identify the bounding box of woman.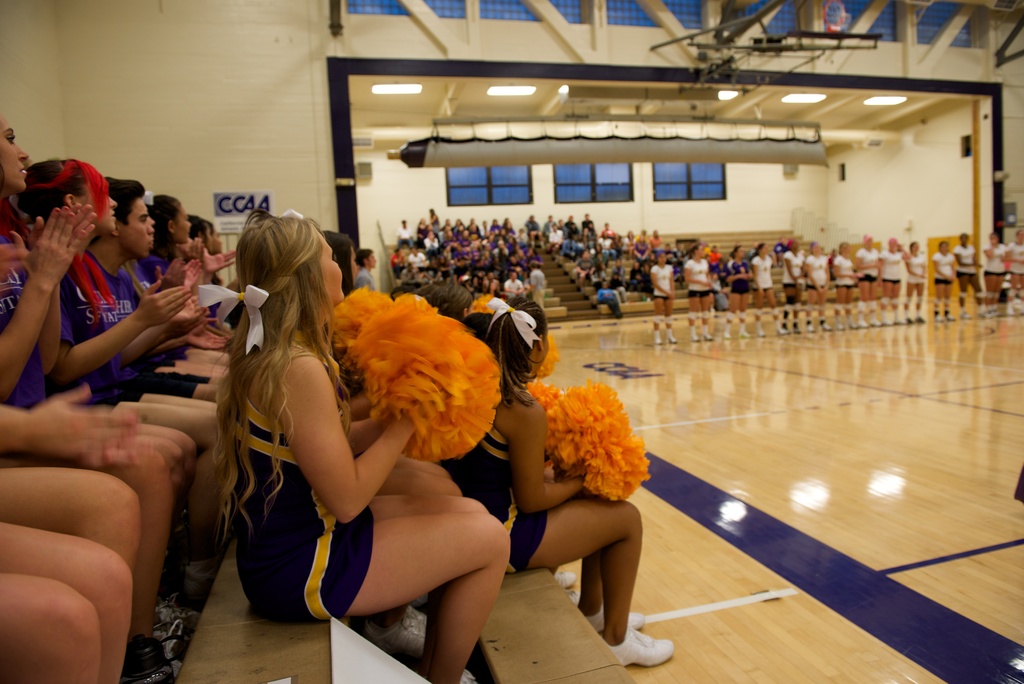
pyautogui.locateOnScreen(417, 280, 445, 313).
